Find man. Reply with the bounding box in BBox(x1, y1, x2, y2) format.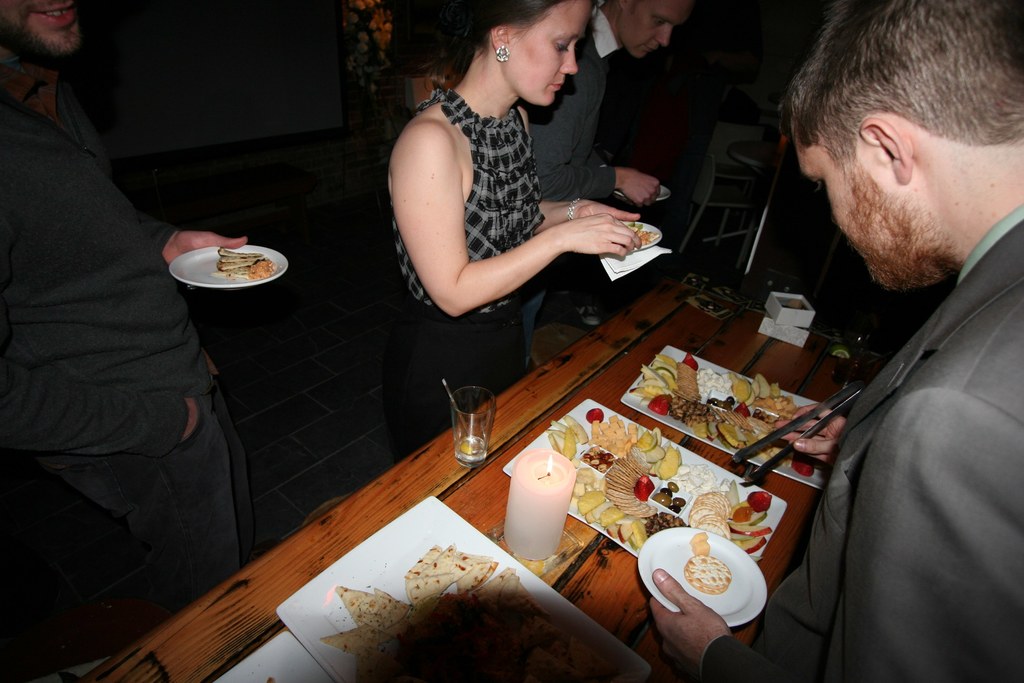
BBox(376, 0, 643, 440).
